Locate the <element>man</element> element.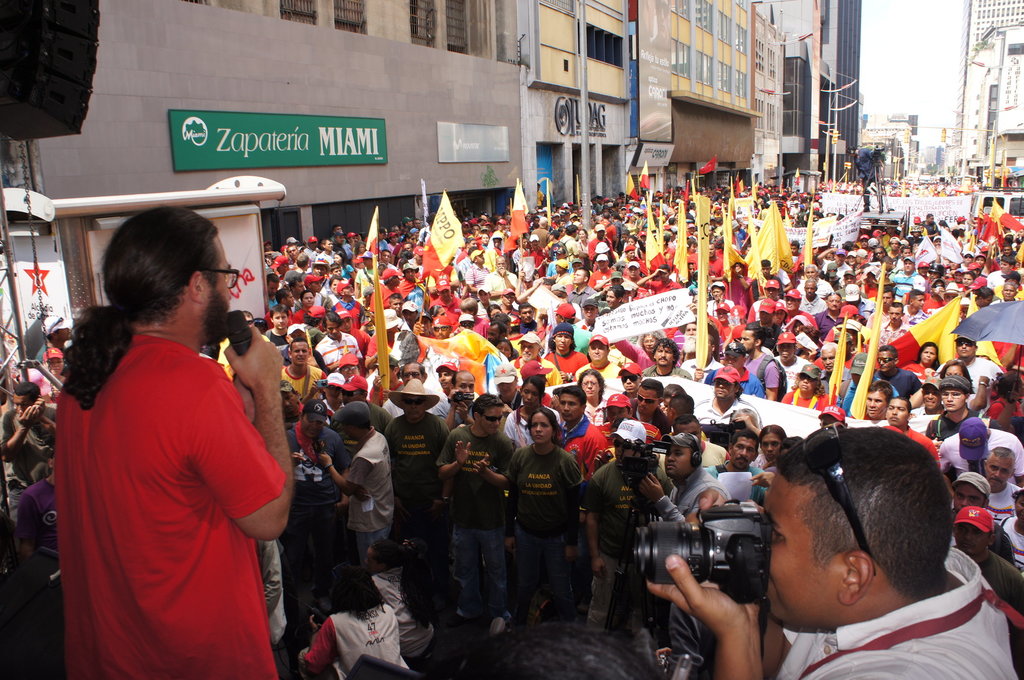
Element bbox: box(433, 393, 514, 631).
